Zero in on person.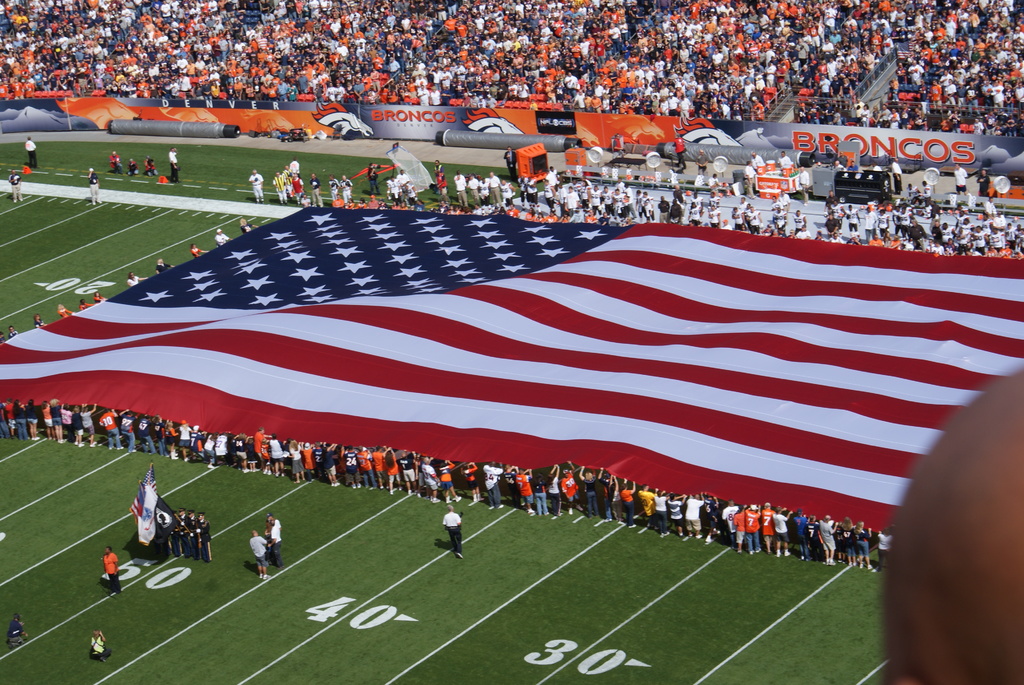
Zeroed in: locate(239, 212, 262, 236).
